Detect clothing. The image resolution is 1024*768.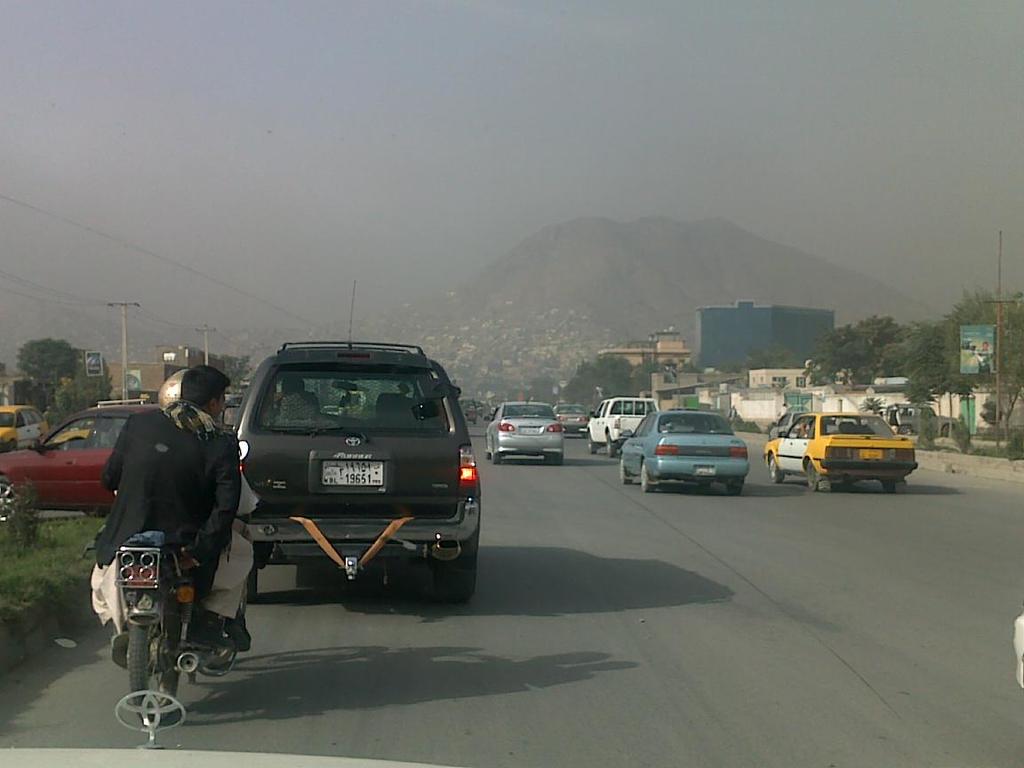
166, 414, 265, 573.
